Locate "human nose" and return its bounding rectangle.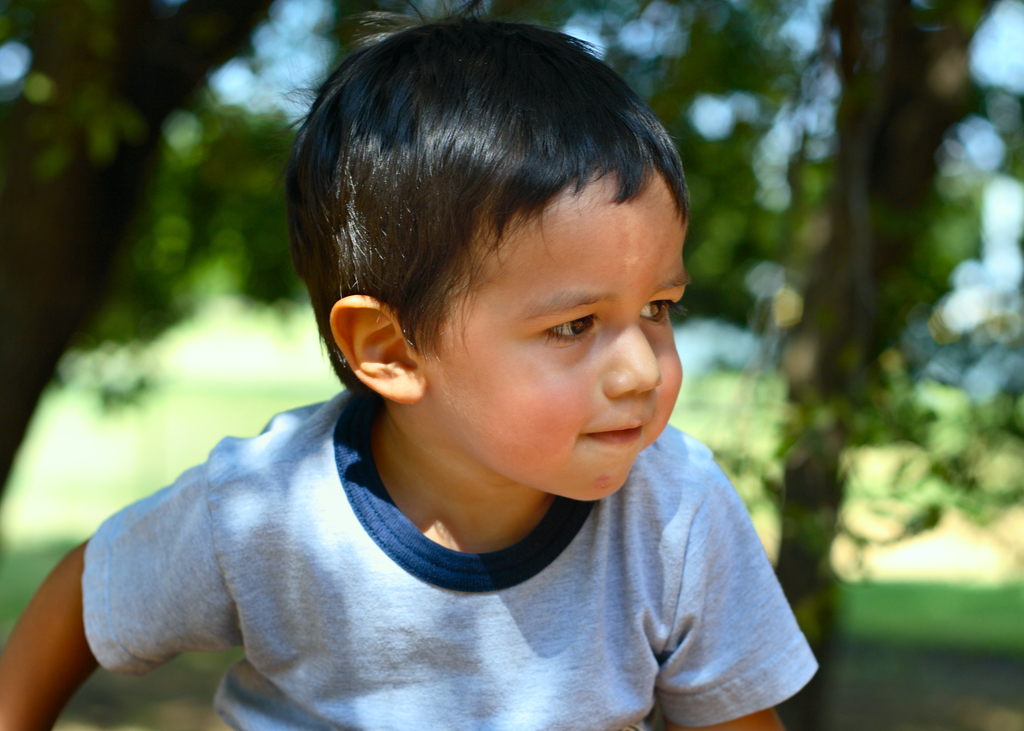
pyautogui.locateOnScreen(604, 318, 661, 403).
